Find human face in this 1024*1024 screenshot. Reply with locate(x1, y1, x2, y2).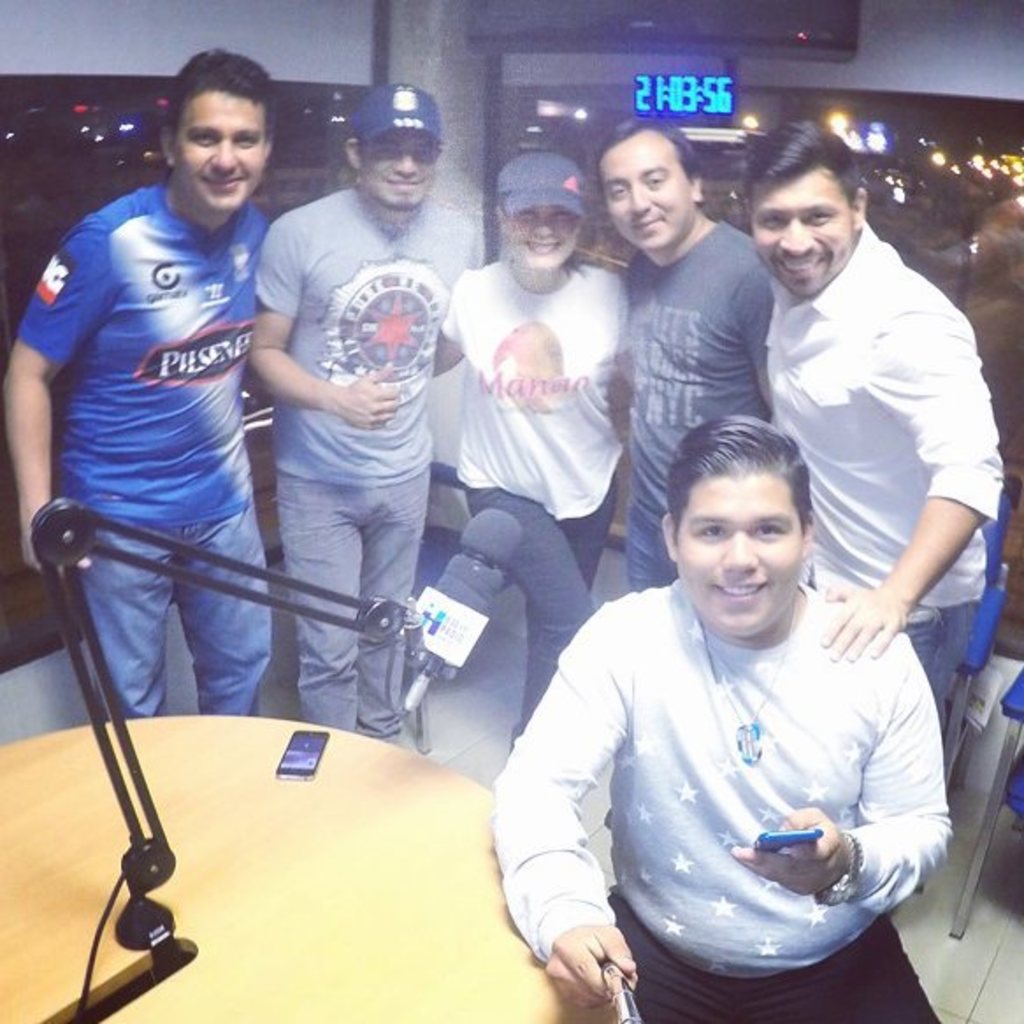
locate(495, 206, 588, 278).
